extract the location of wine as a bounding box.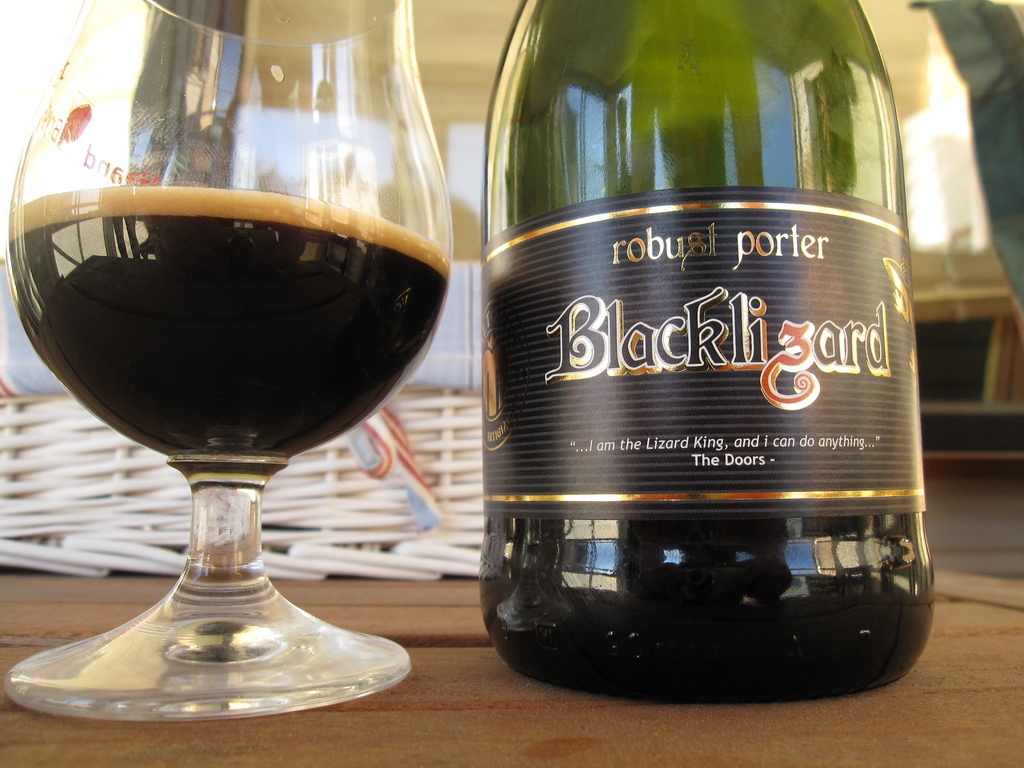
11:191:438:445.
